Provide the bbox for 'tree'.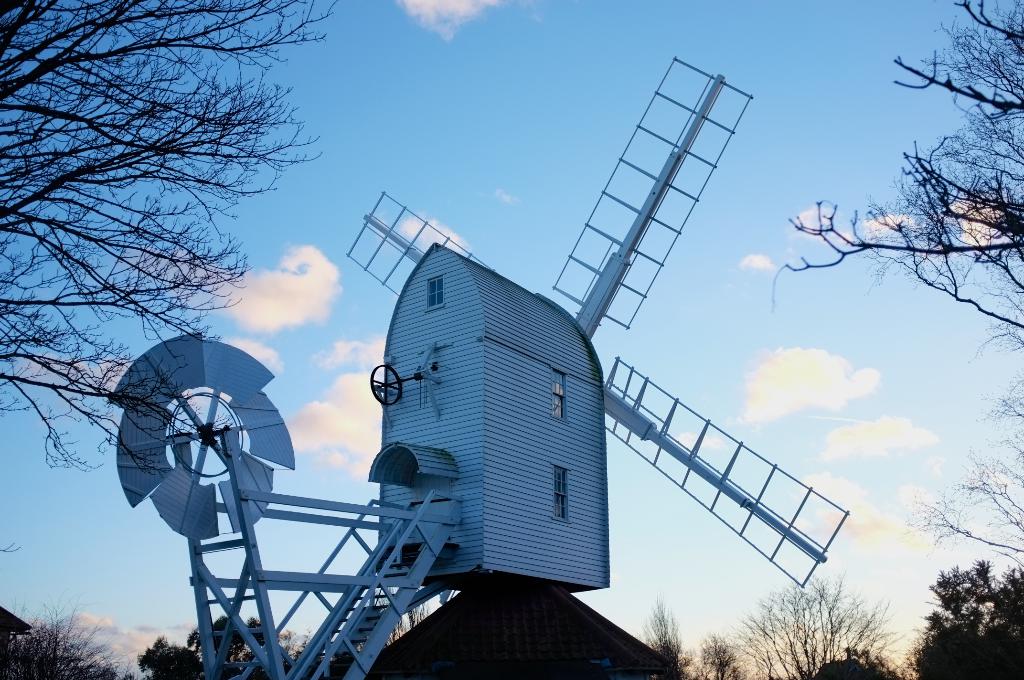
<region>740, 576, 896, 679</region>.
